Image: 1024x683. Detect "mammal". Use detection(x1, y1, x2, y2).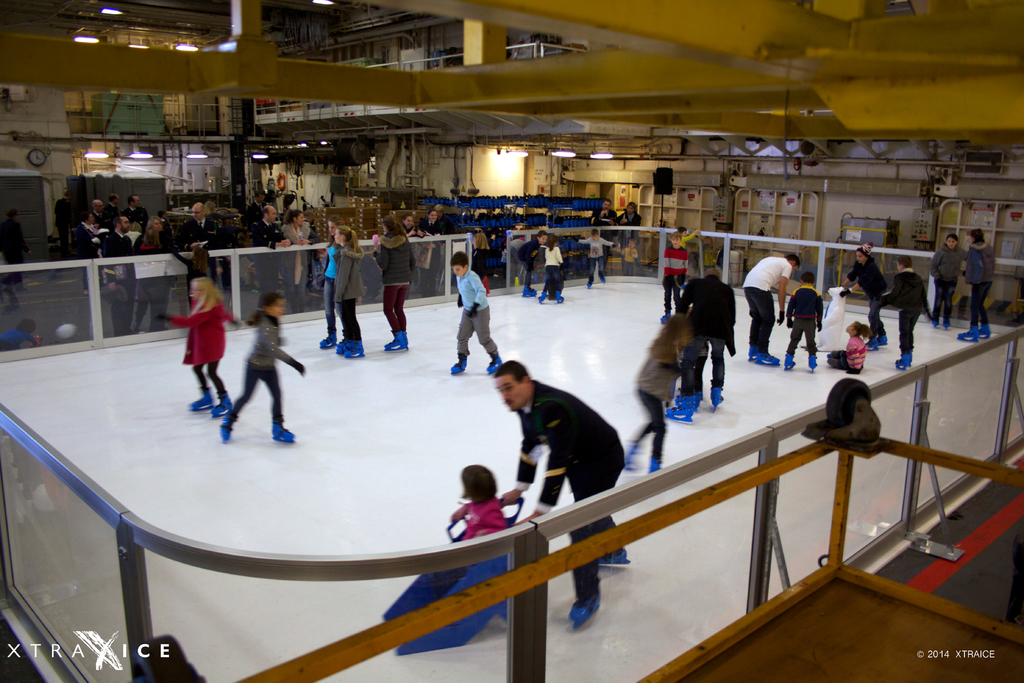
detection(483, 358, 627, 626).
